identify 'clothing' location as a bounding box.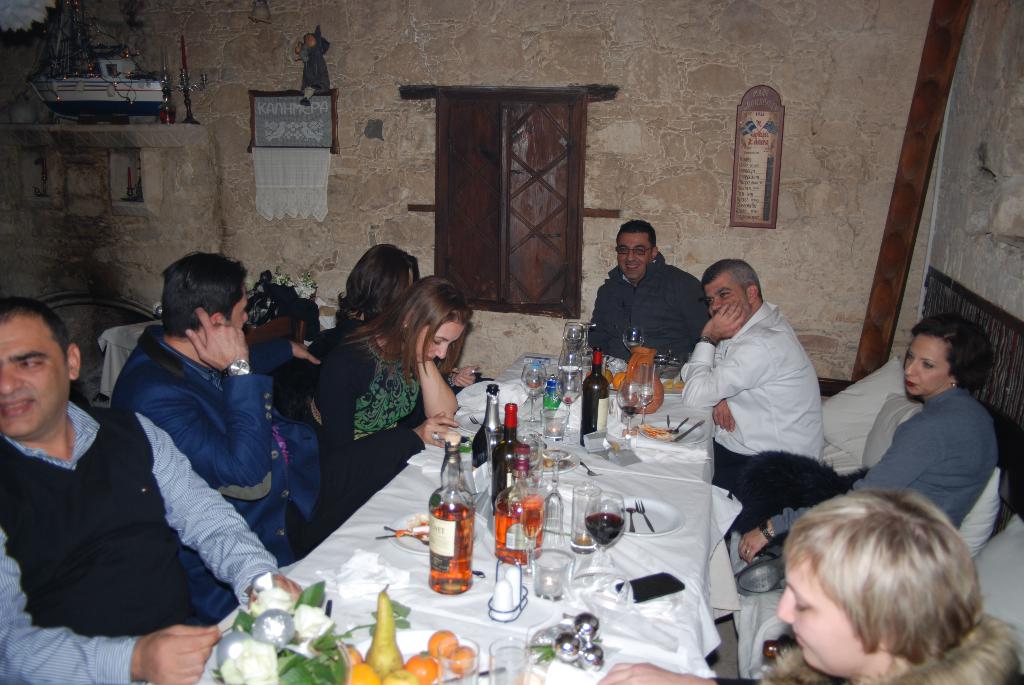
0/404/281/684.
